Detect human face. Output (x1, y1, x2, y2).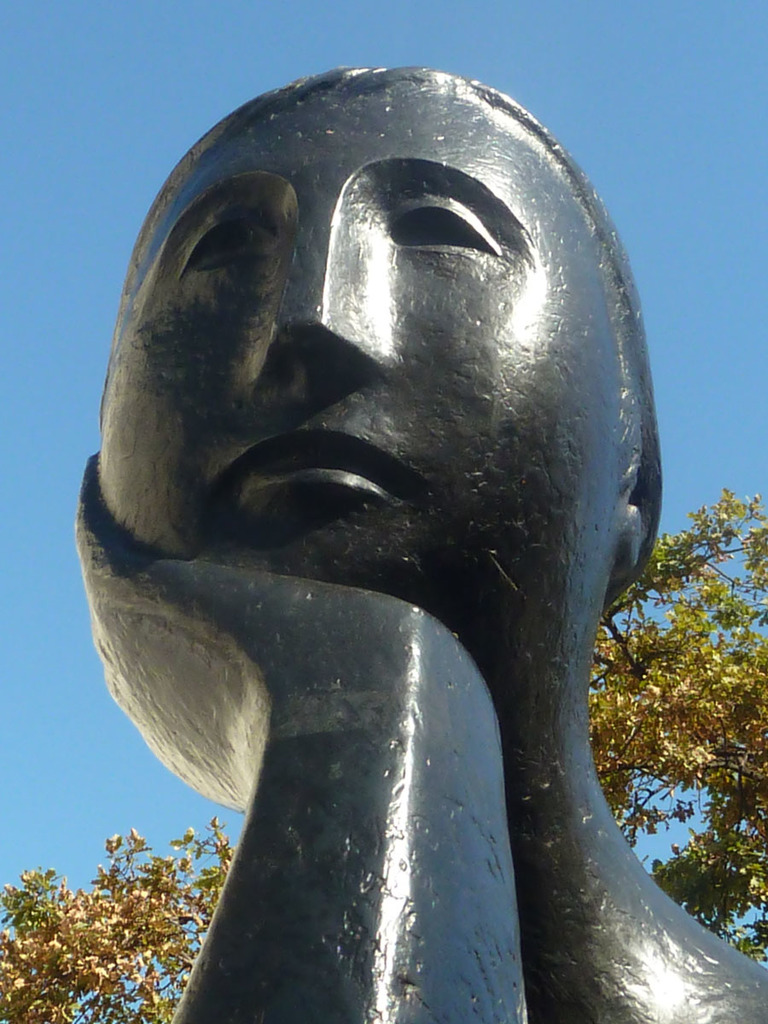
(98, 87, 599, 586).
